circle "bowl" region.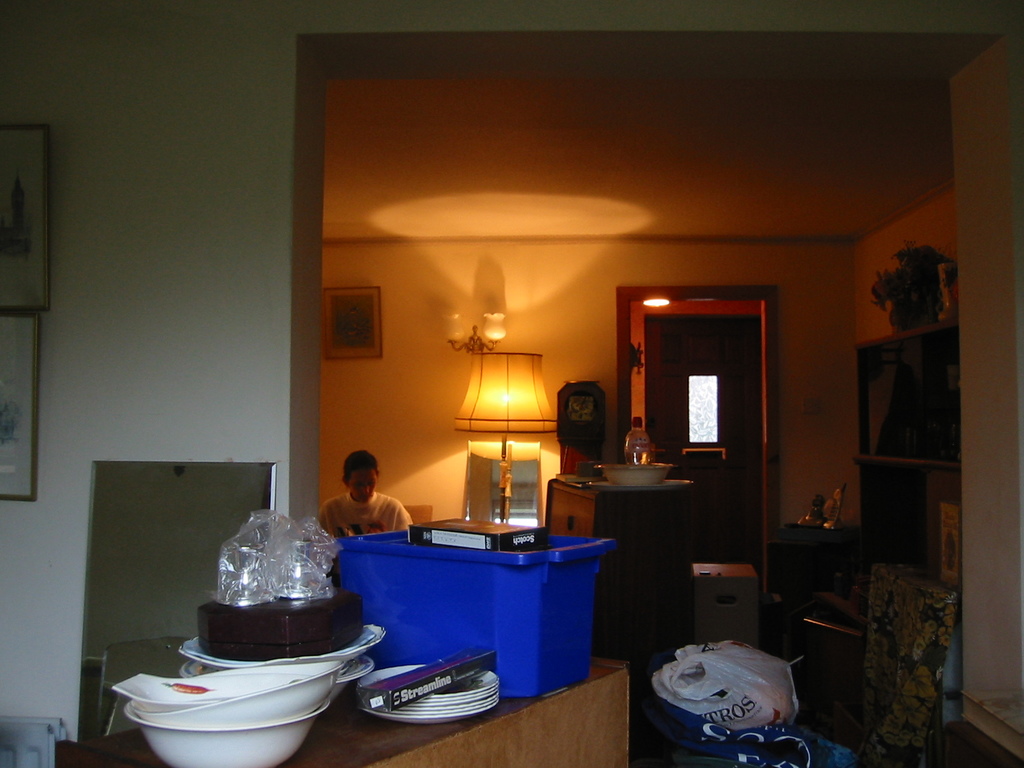
Region: pyautogui.locateOnScreen(126, 694, 330, 767).
